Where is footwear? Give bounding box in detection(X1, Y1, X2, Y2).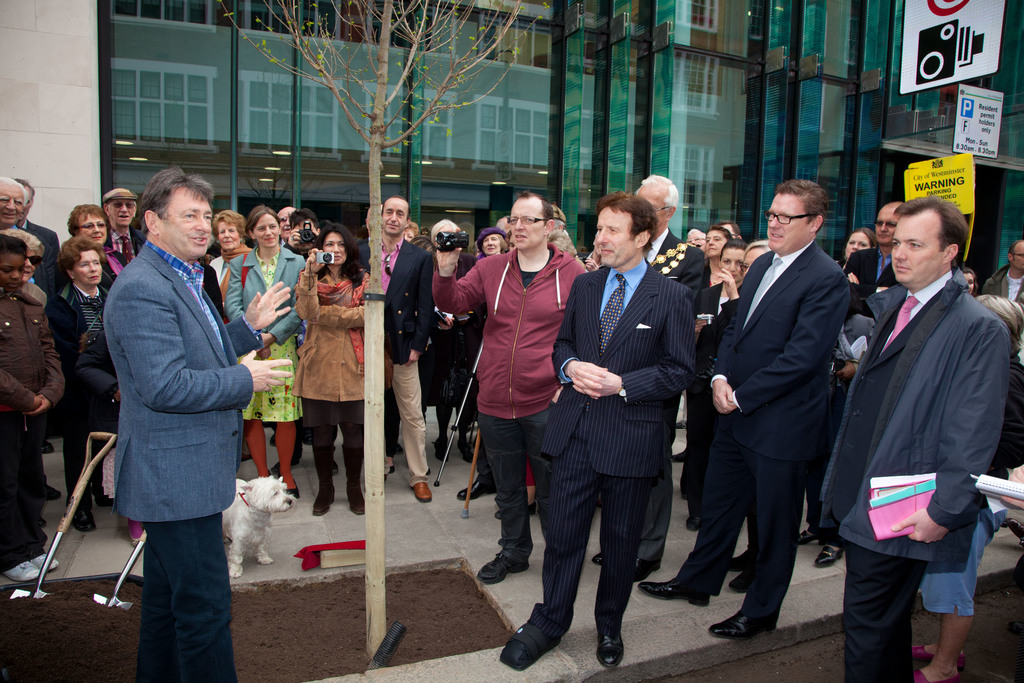
detection(916, 645, 968, 663).
